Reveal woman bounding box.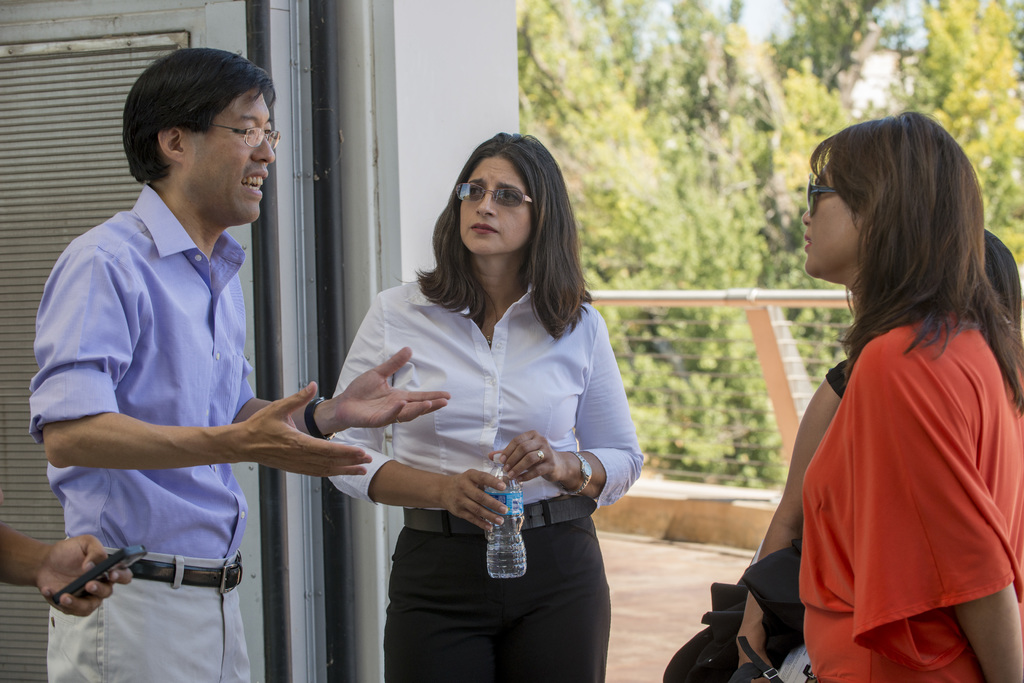
Revealed: box(732, 225, 1023, 682).
